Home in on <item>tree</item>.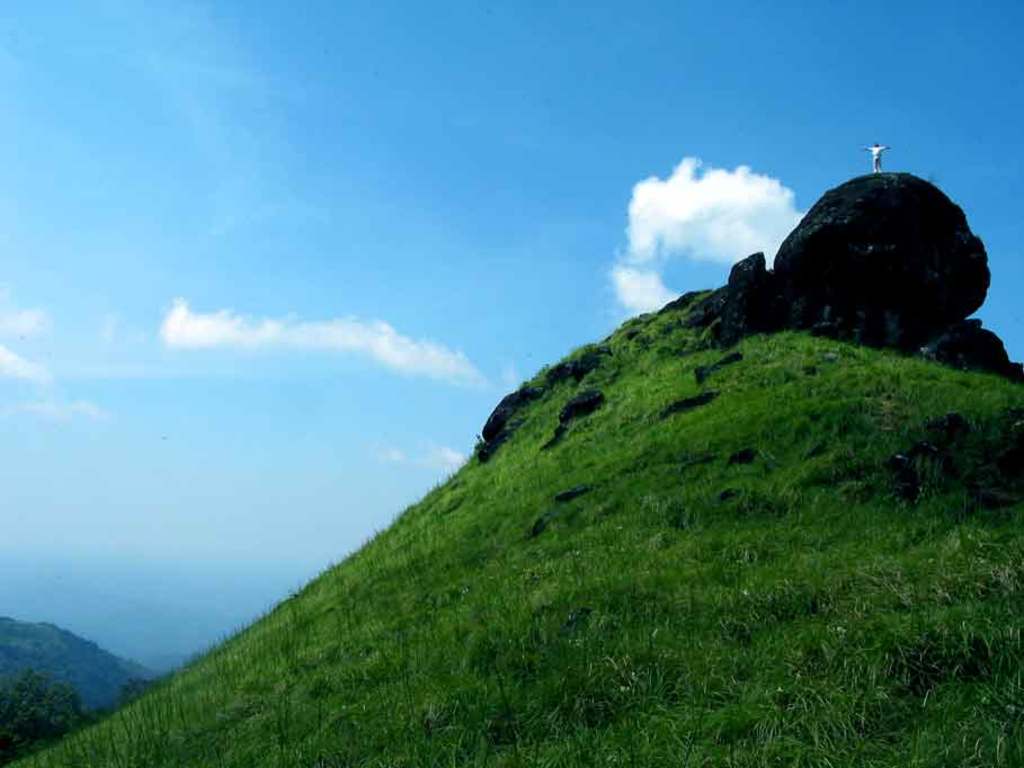
Homed in at <region>0, 671, 87, 765</region>.
